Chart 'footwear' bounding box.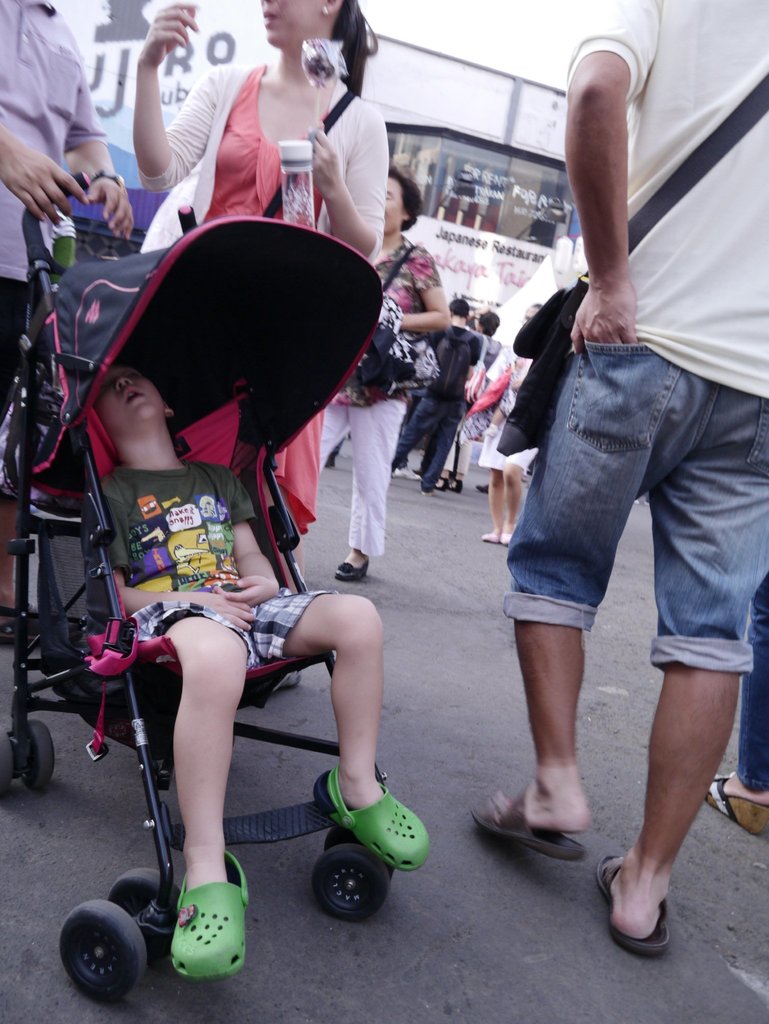
Charted: (474,480,490,494).
